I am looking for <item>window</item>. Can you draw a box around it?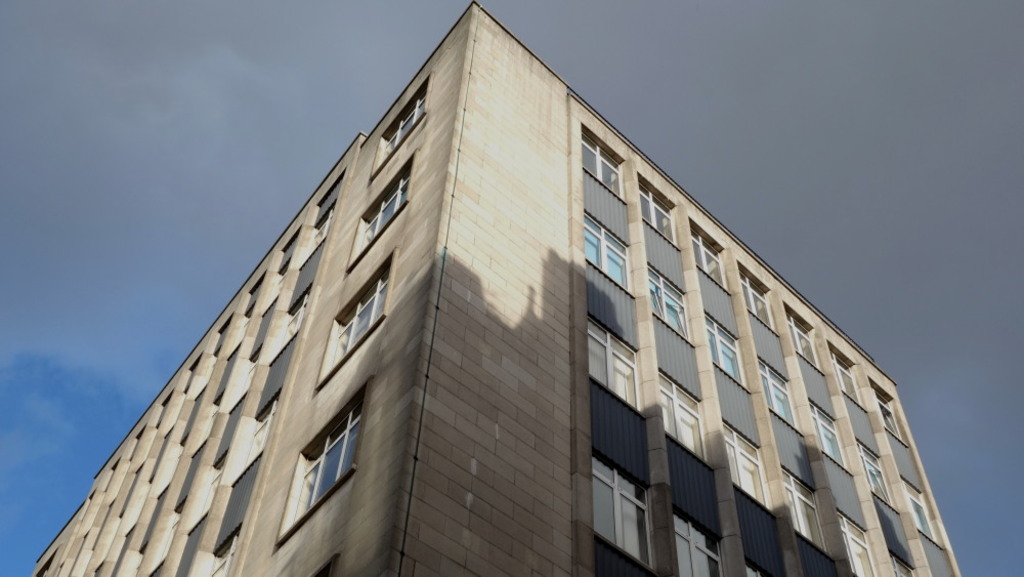
Sure, the bounding box is x1=300, y1=174, x2=348, y2=250.
